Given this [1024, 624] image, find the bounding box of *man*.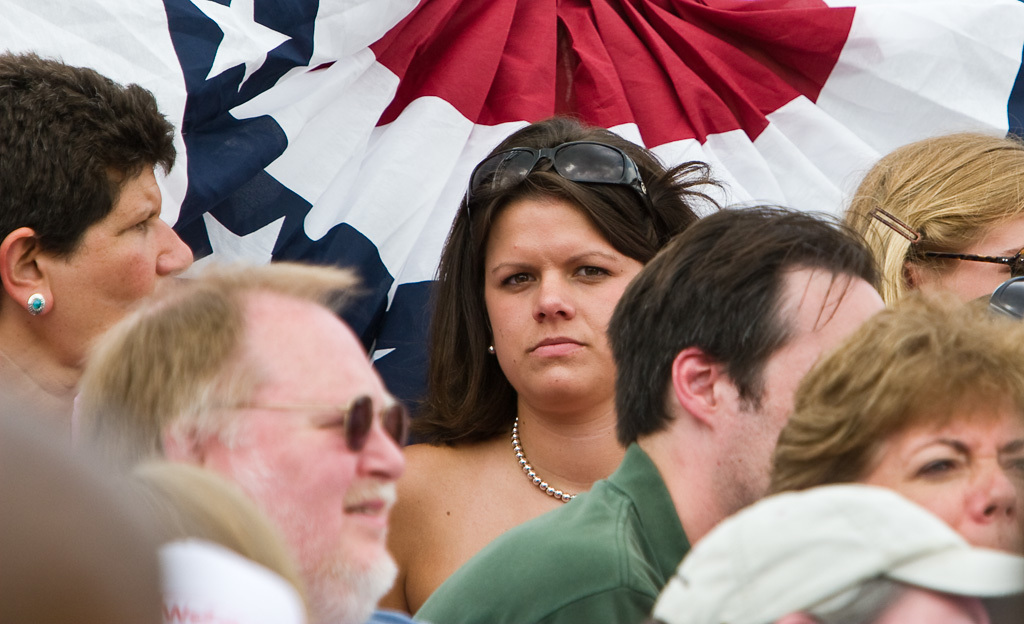
x1=409 y1=202 x2=891 y2=623.
